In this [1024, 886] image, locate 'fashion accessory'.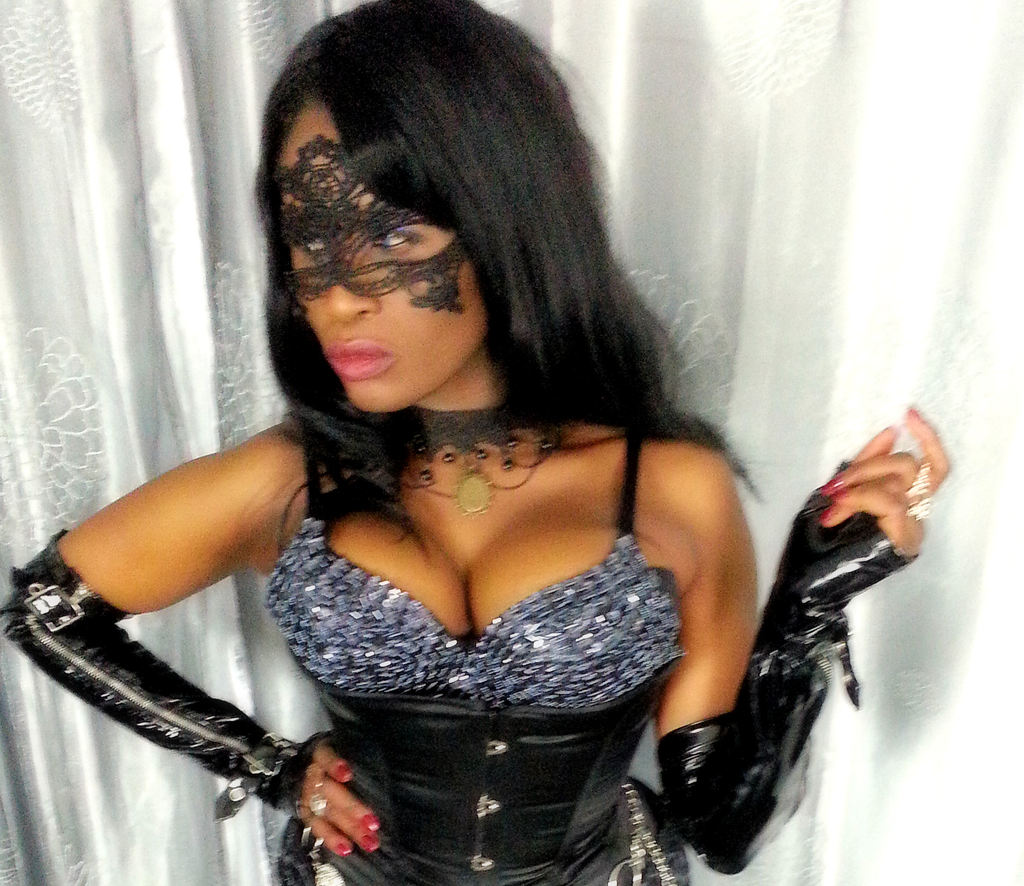
Bounding box: (x1=402, y1=402, x2=563, y2=516).
